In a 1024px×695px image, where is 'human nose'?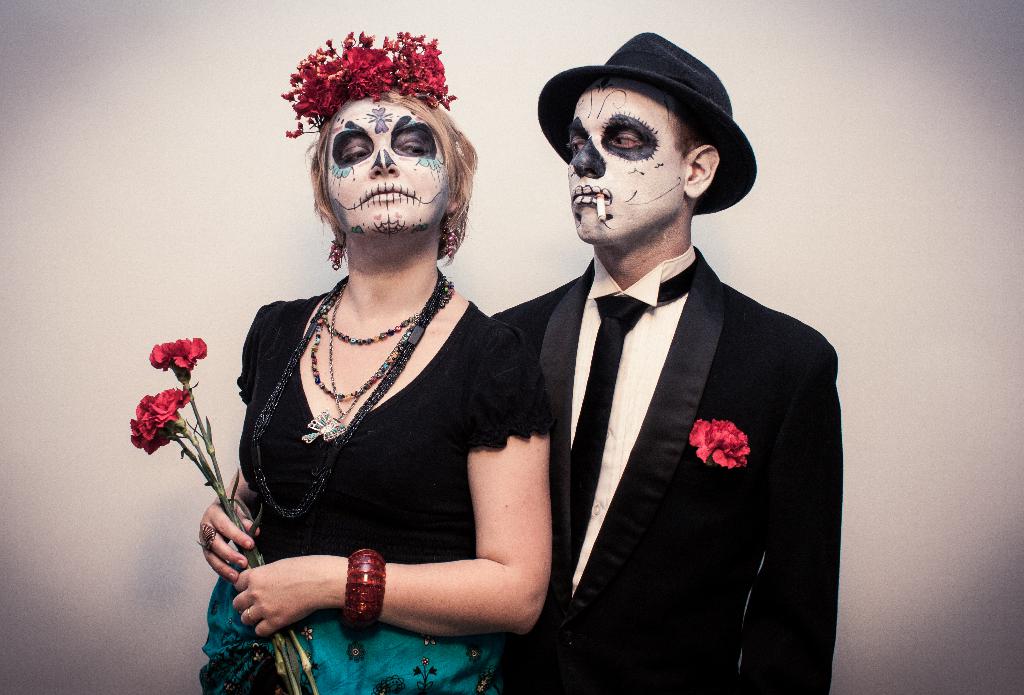
(left=570, top=132, right=604, bottom=177).
